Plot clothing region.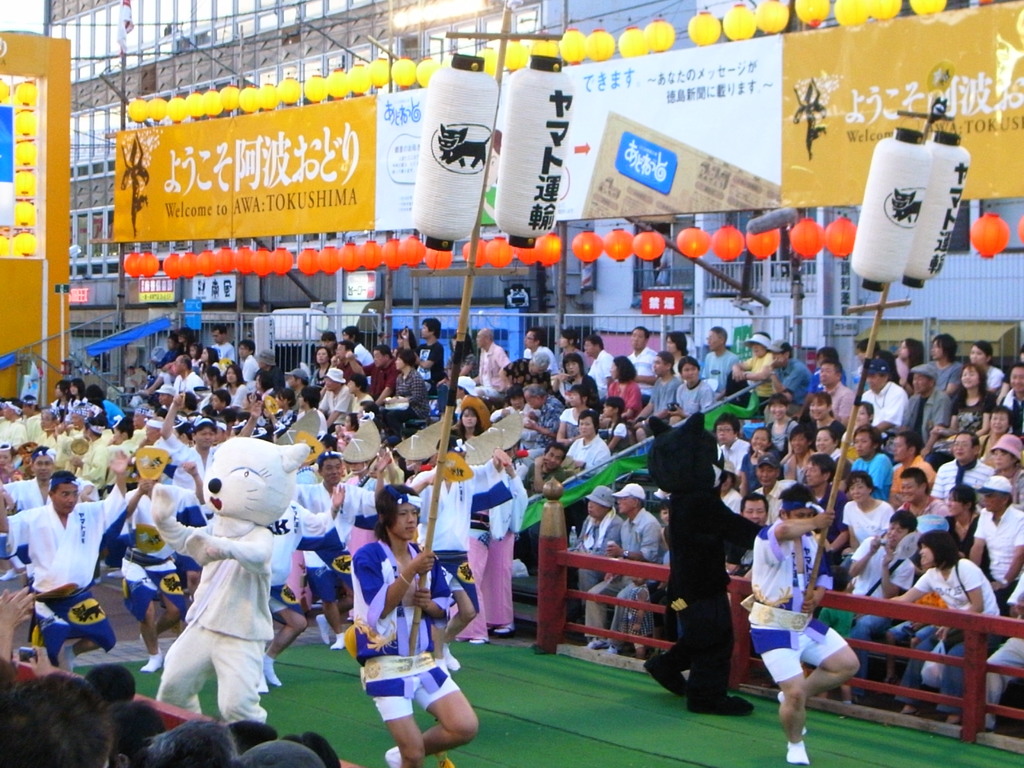
Plotted at [291, 483, 378, 597].
